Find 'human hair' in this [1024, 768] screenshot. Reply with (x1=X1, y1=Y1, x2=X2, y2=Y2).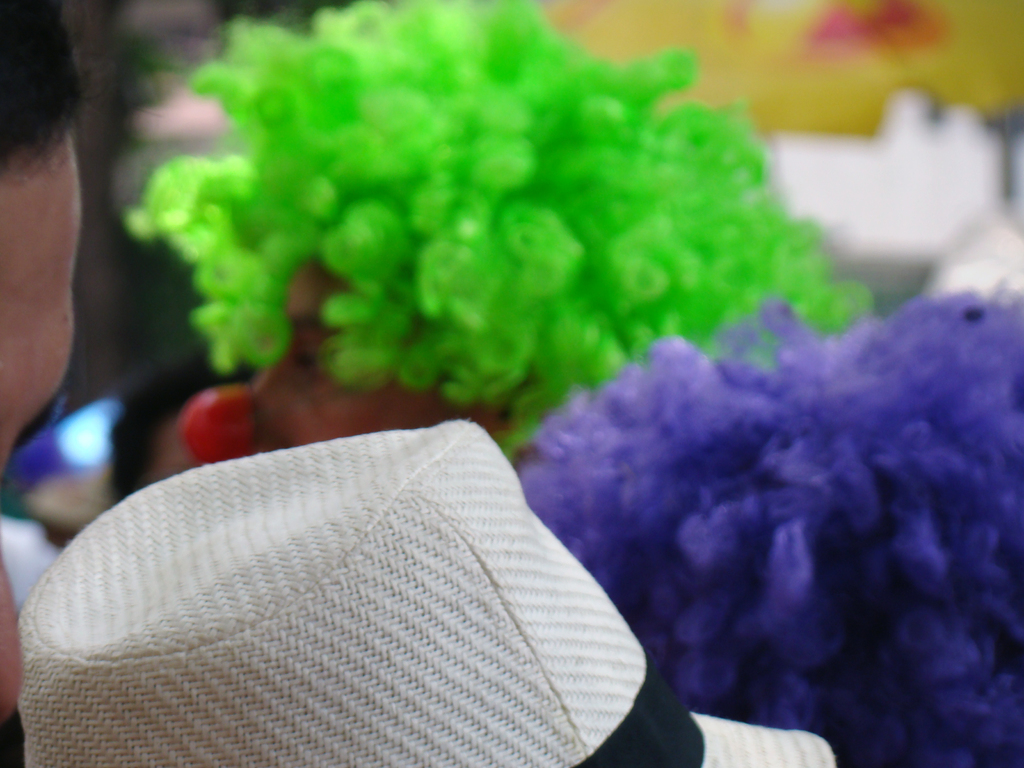
(x1=0, y1=0, x2=86, y2=177).
